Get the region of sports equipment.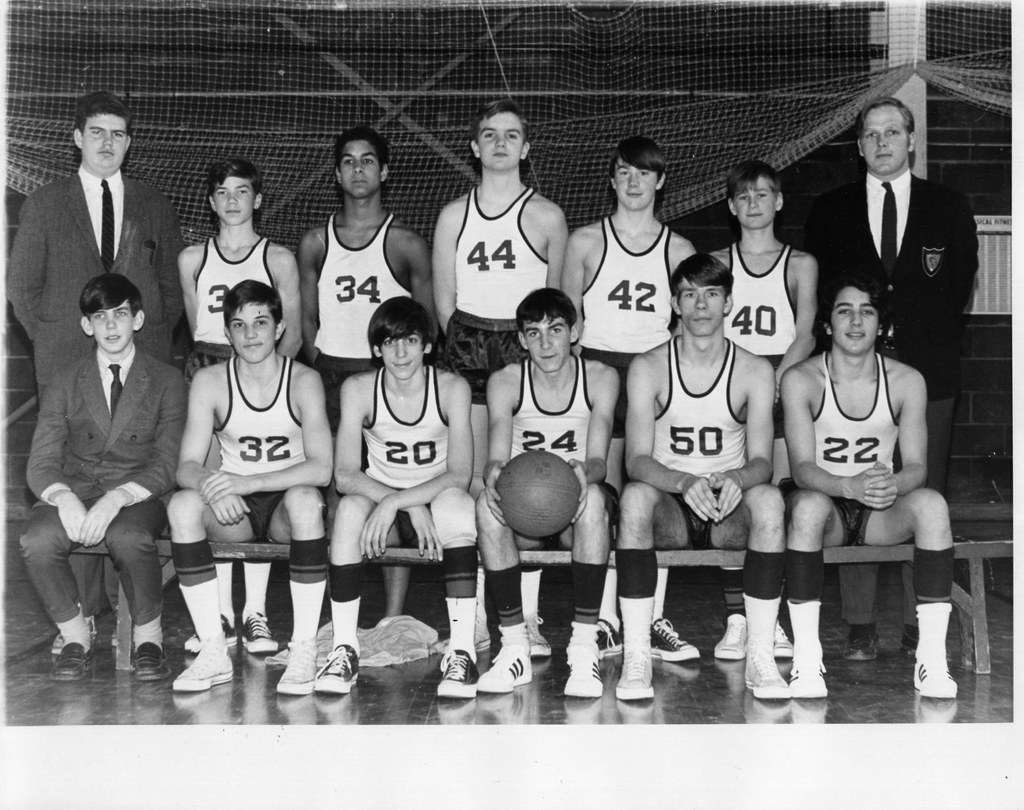
rect(648, 618, 698, 664).
